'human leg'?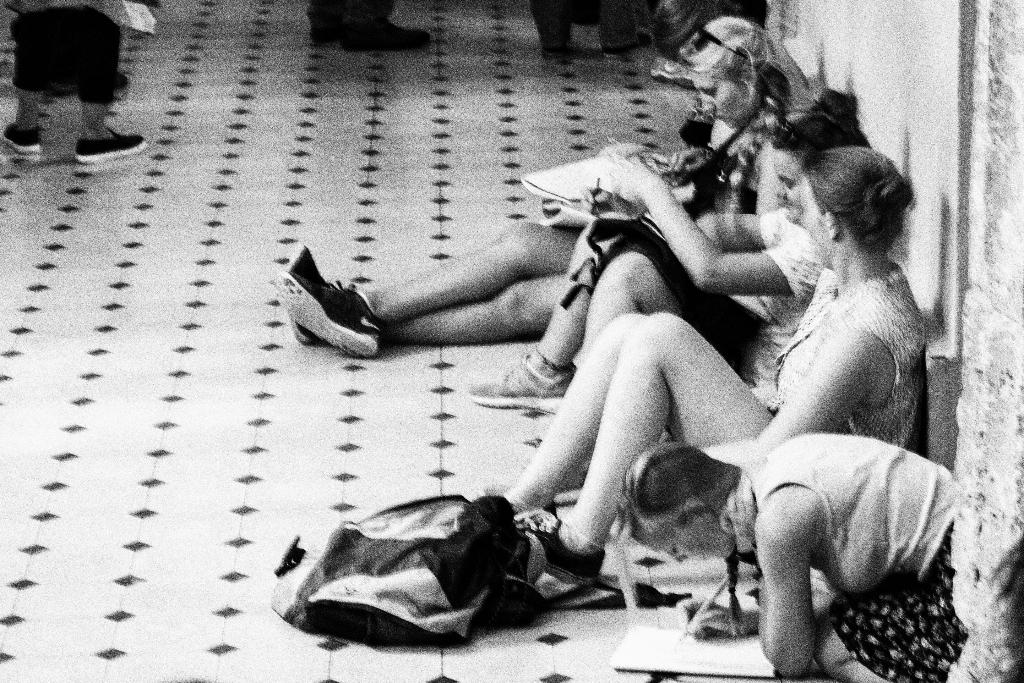
[left=573, top=250, right=687, bottom=356]
